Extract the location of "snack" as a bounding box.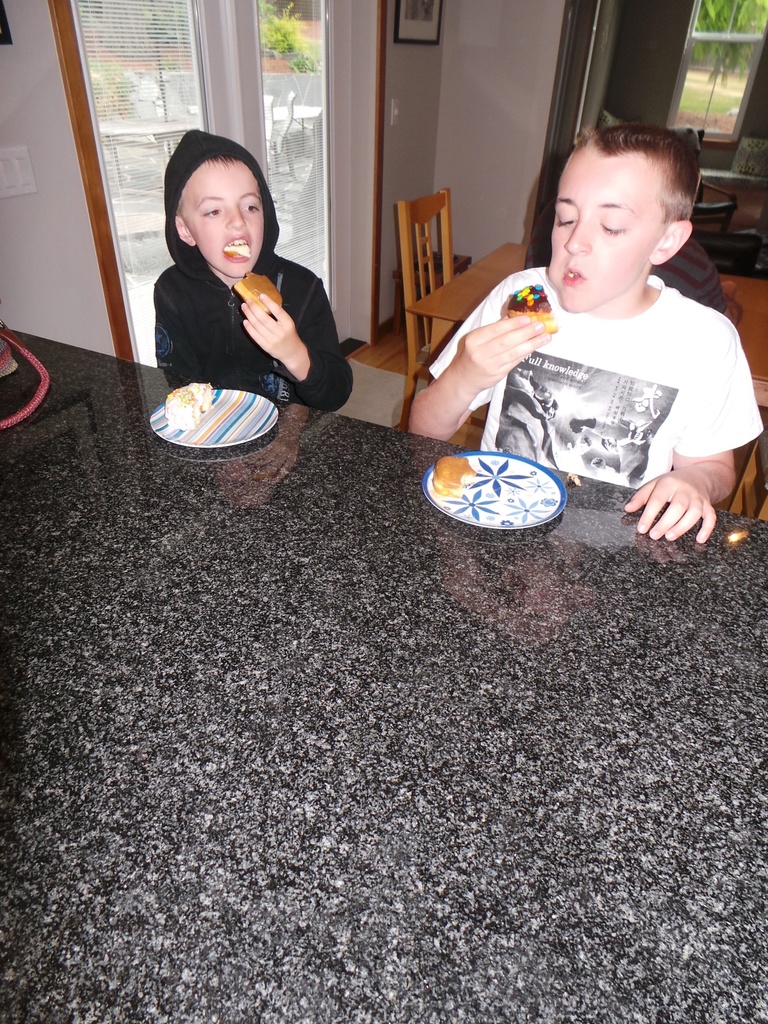
(x1=506, y1=285, x2=564, y2=333).
